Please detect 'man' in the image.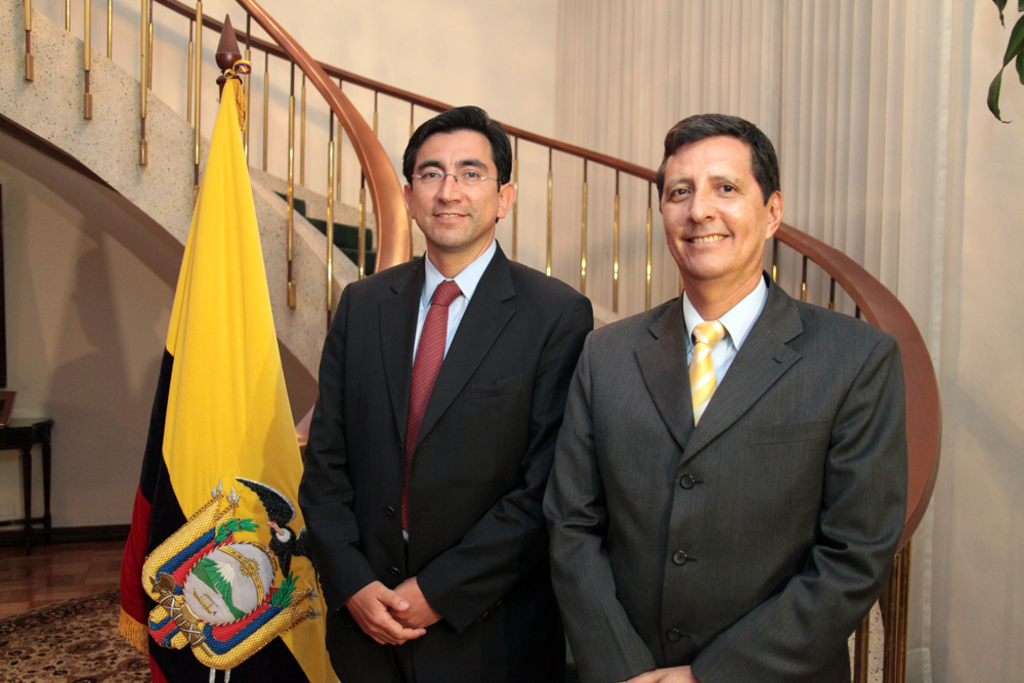
<box>301,106,599,682</box>.
